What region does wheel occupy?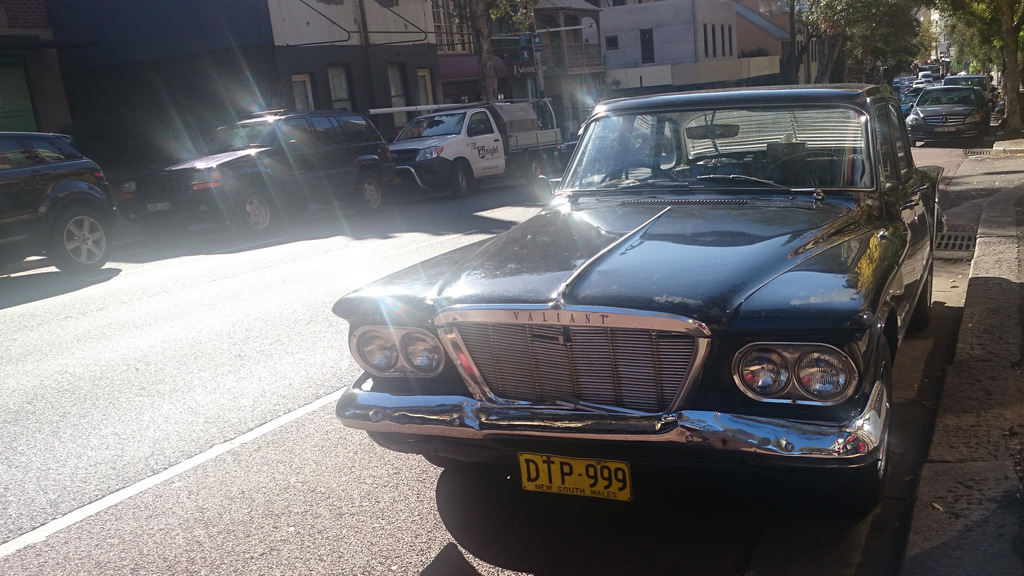
<box>909,140,917,147</box>.
